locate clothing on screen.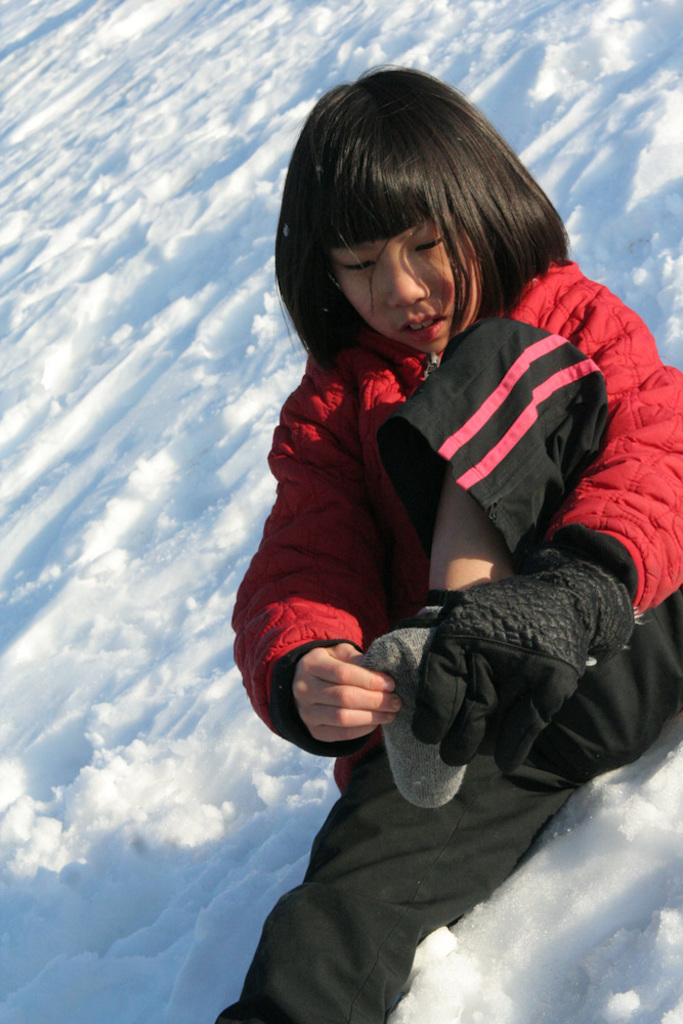
On screen at locate(220, 151, 650, 993).
